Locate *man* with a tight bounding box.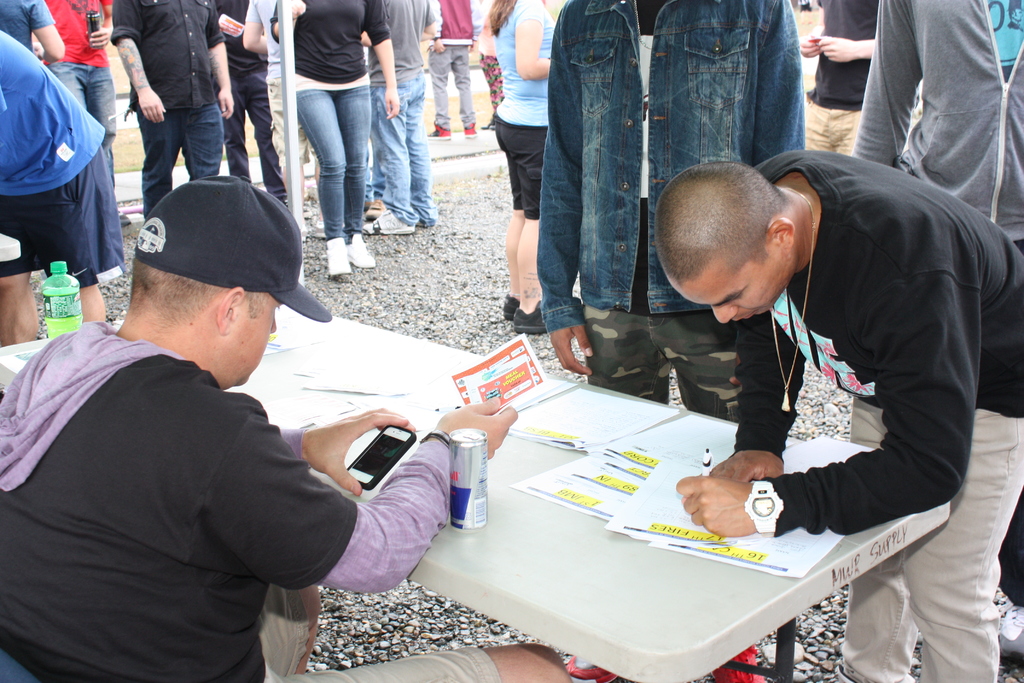
{"x1": 0, "y1": 28, "x2": 124, "y2": 345}.
